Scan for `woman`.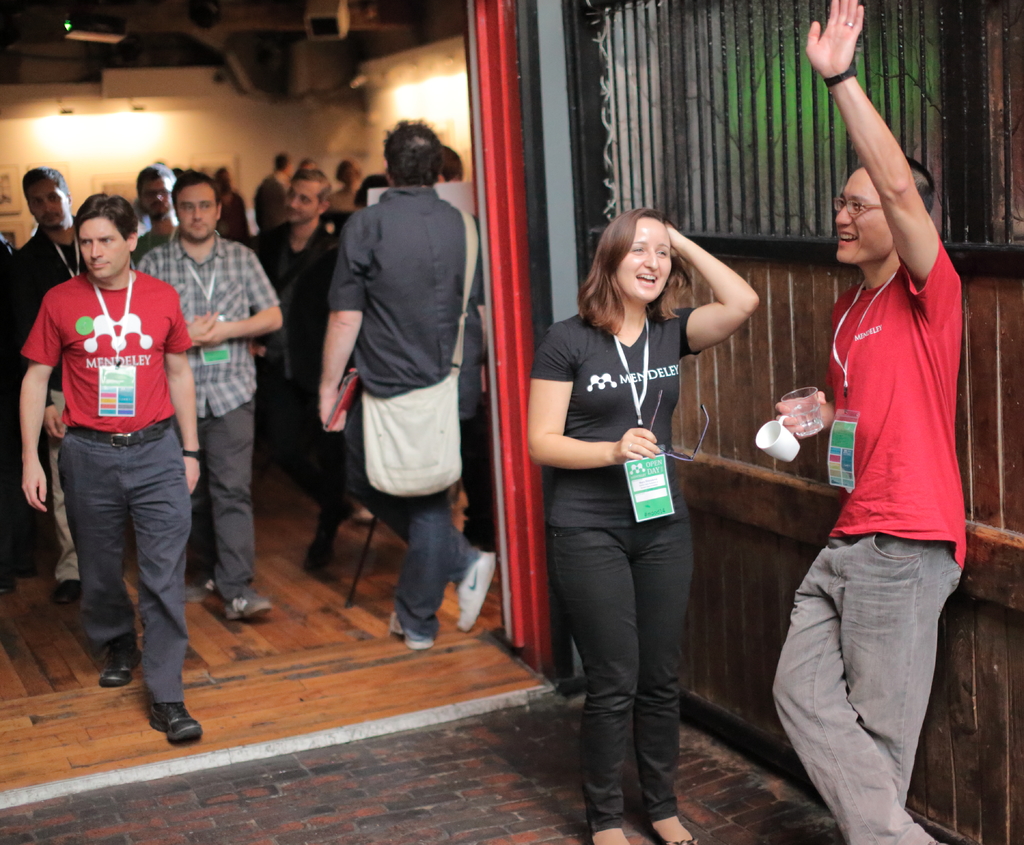
Scan result: bbox=[535, 197, 732, 822].
